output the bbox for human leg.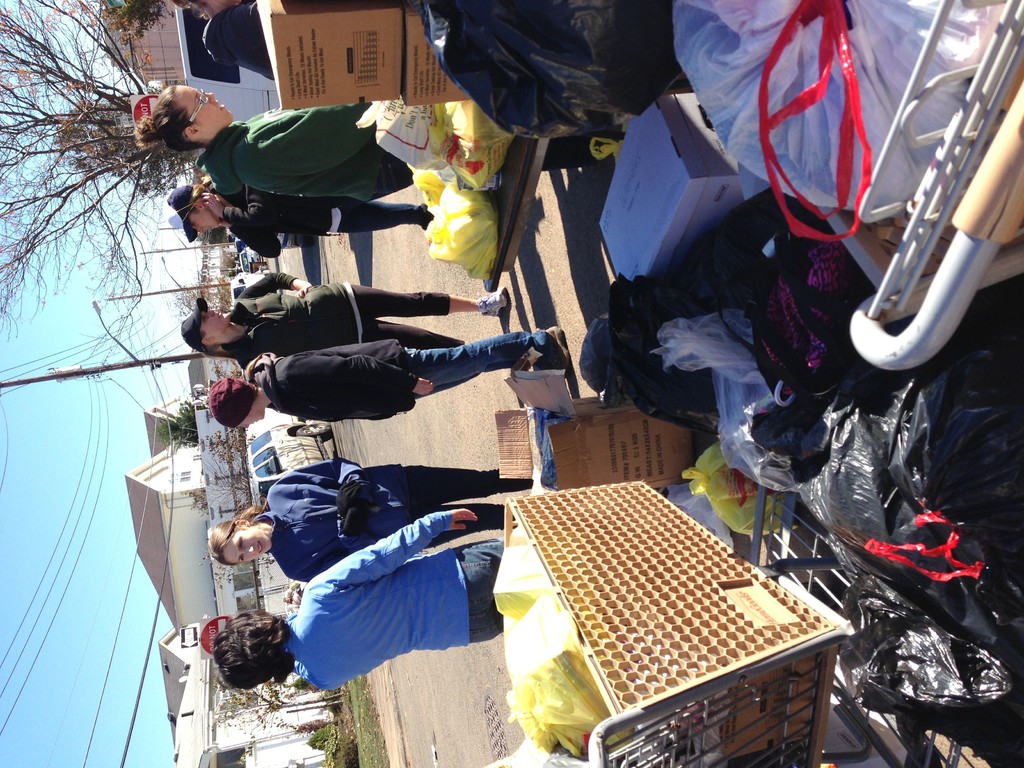
<box>350,321,467,346</box>.
